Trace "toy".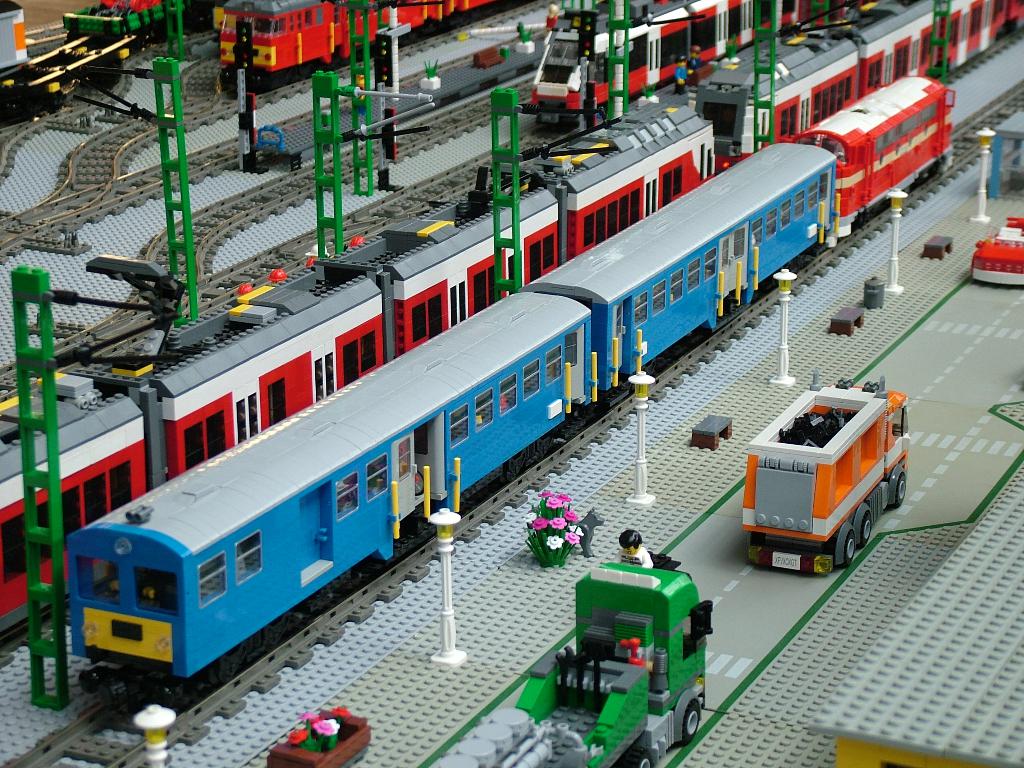
Traced to x1=970, y1=213, x2=1023, y2=289.
